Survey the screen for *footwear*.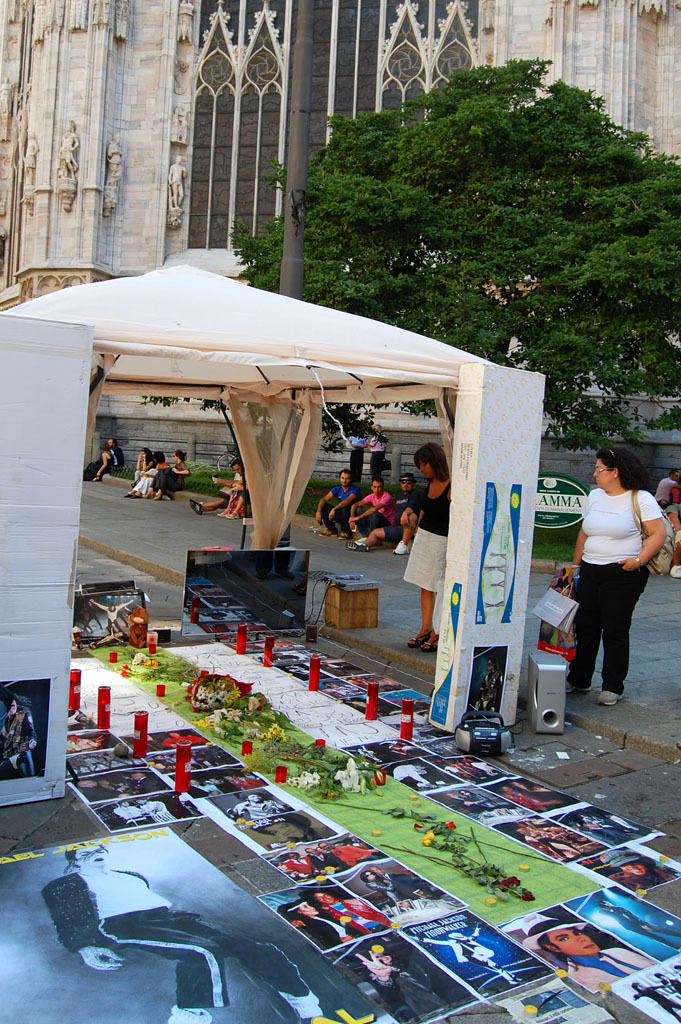
Survey found: x1=216 y1=507 x2=230 y2=516.
